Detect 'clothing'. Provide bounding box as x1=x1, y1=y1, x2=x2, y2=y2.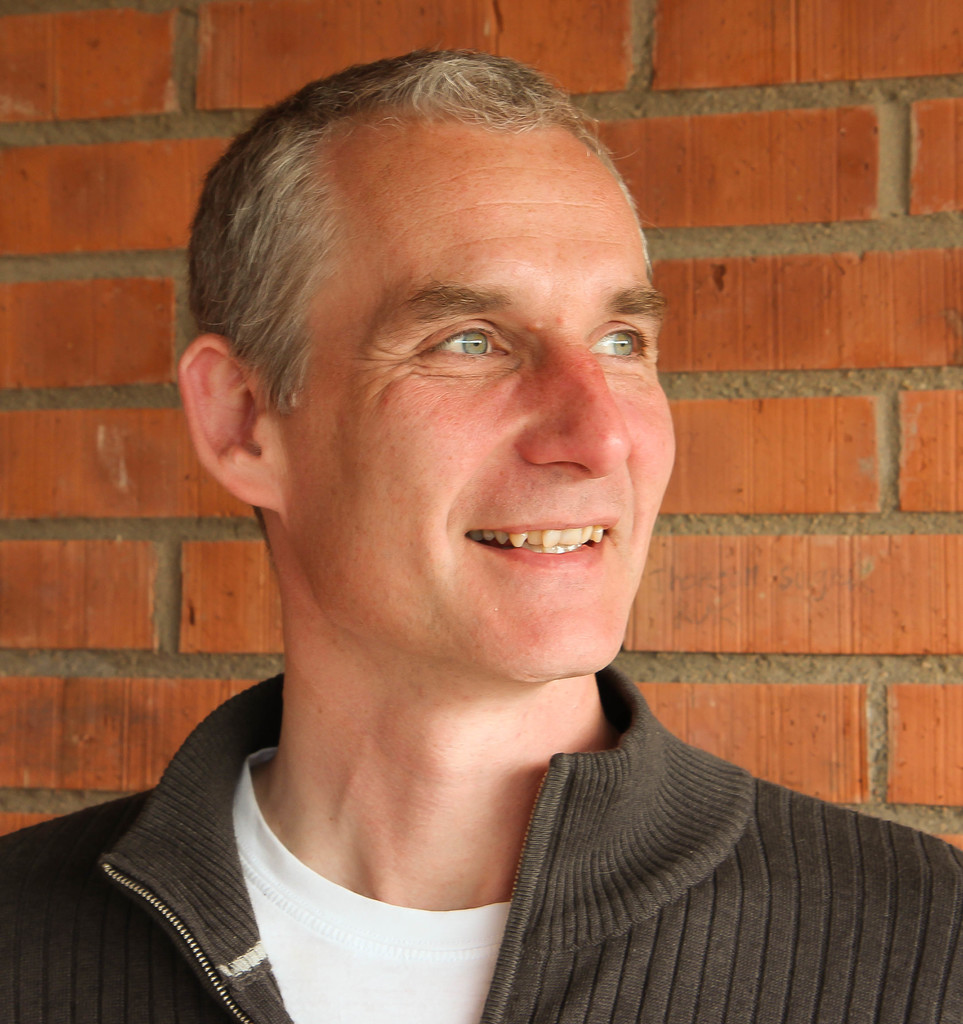
x1=60, y1=621, x2=962, y2=1005.
